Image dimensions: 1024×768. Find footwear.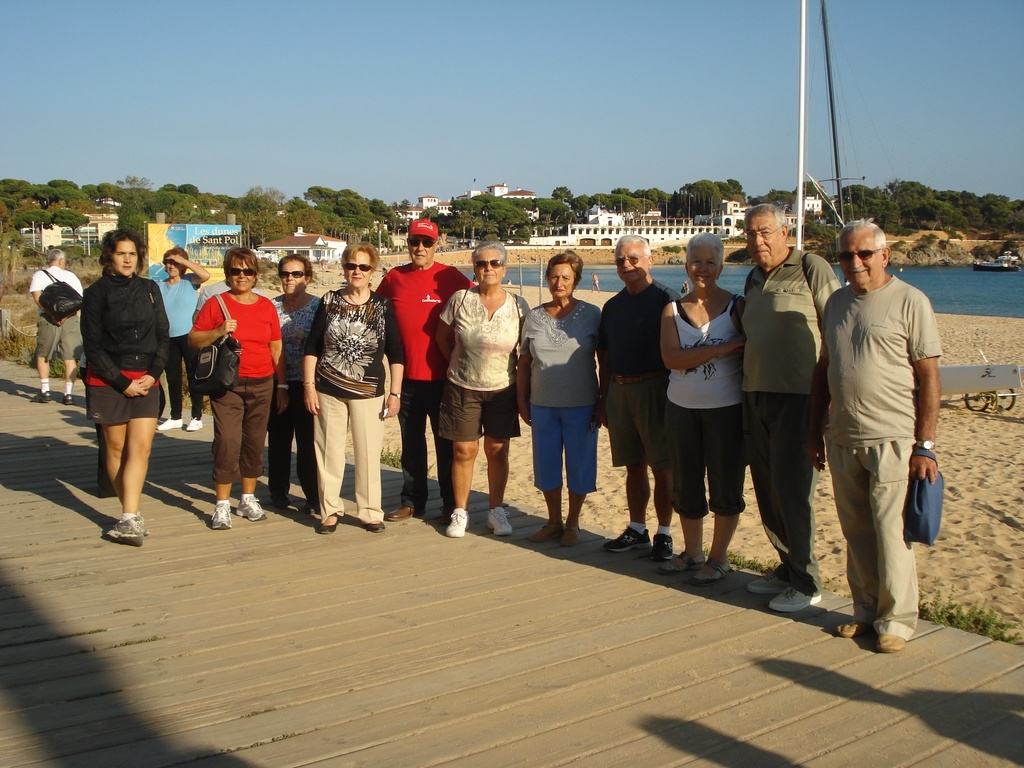
655,548,708,573.
